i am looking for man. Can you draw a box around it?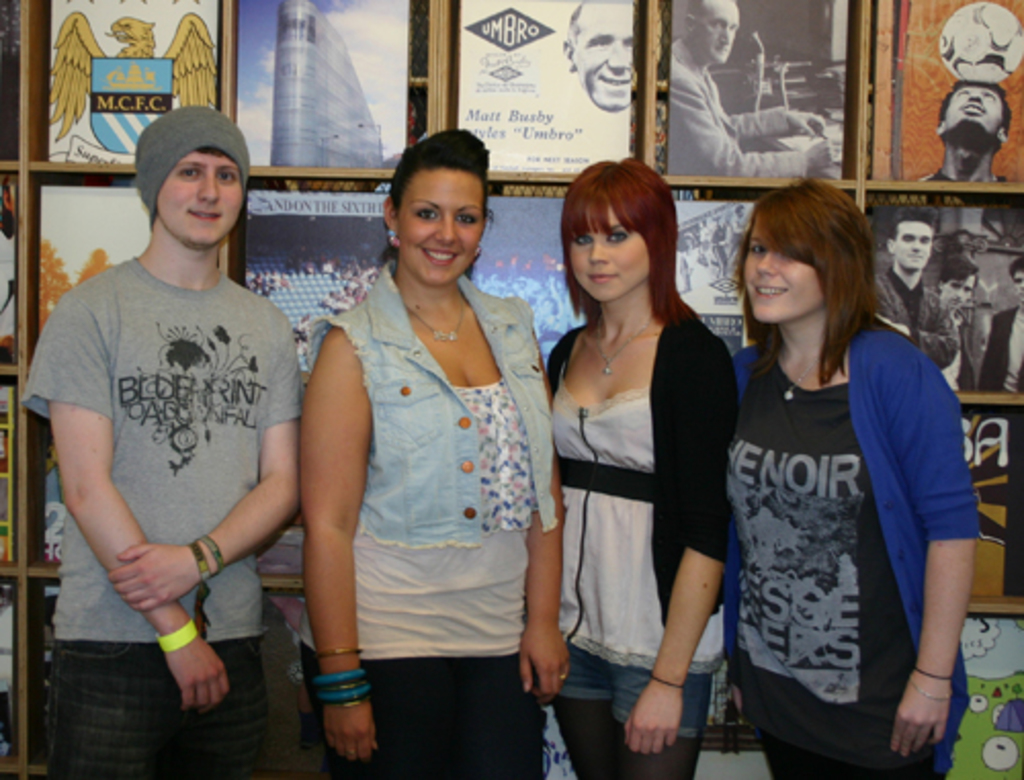
Sure, the bounding box is x1=877, y1=211, x2=958, y2=387.
